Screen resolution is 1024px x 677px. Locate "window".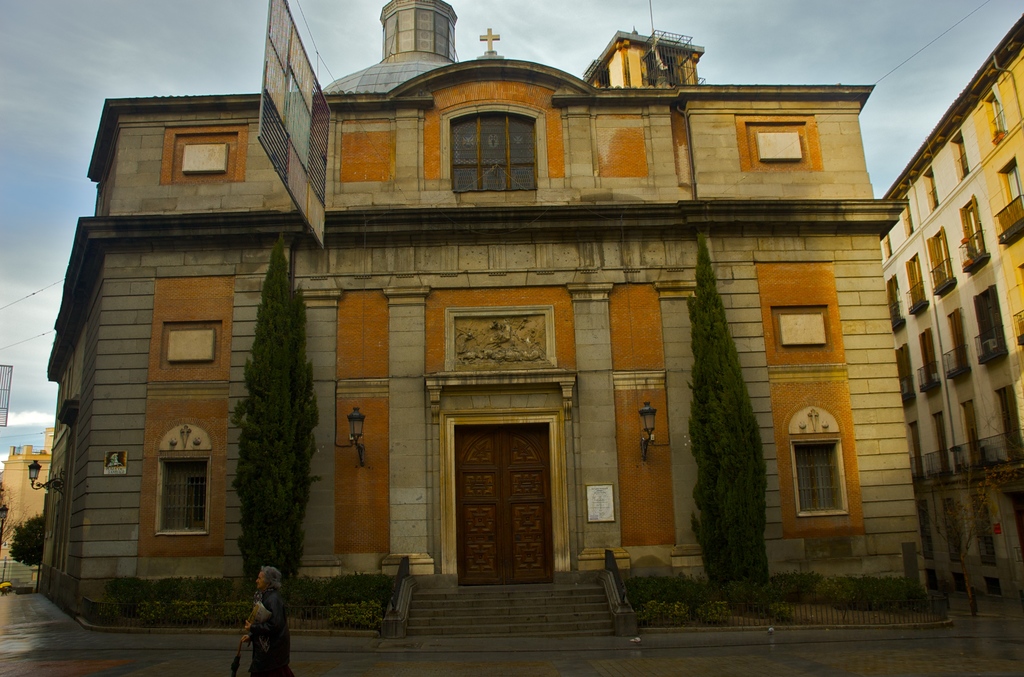
bbox(924, 174, 939, 212).
